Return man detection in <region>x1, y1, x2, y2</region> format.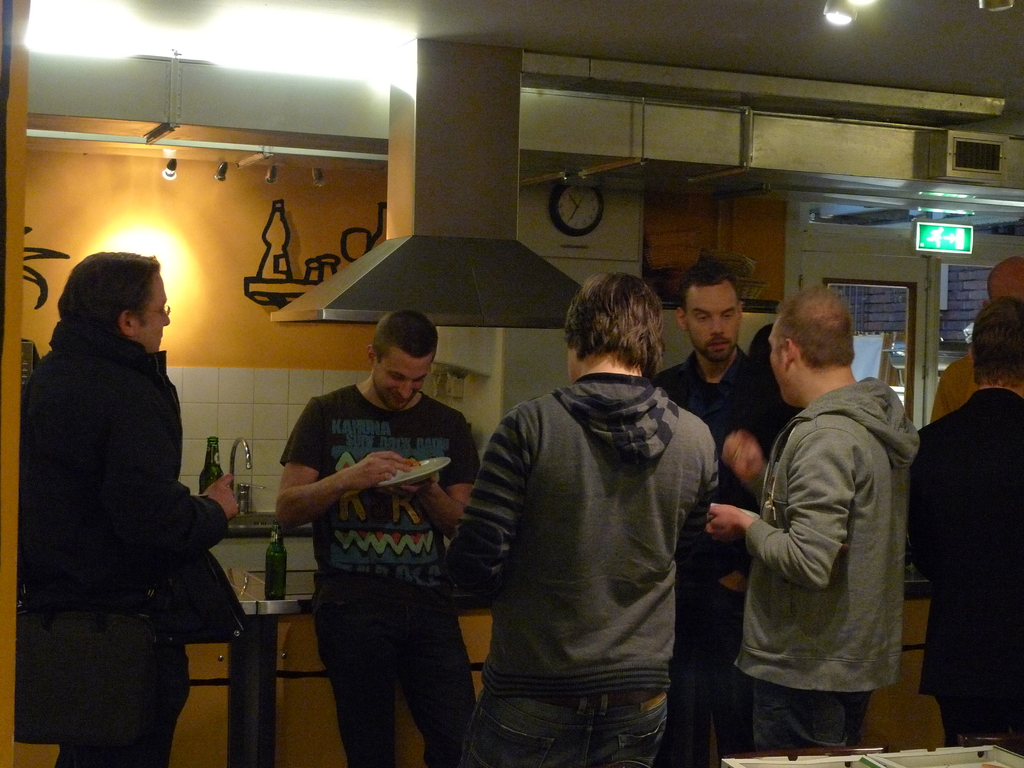
<region>927, 255, 1020, 426</region>.
